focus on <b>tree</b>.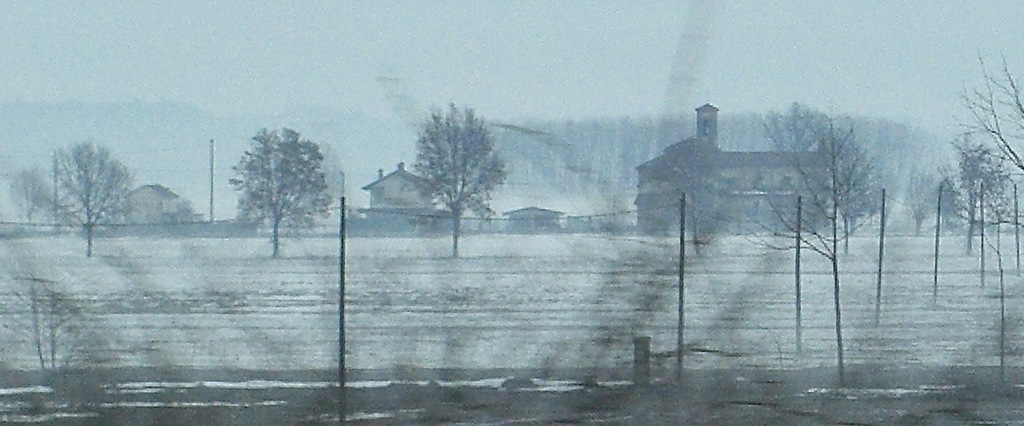
Focused at (729,94,887,388).
